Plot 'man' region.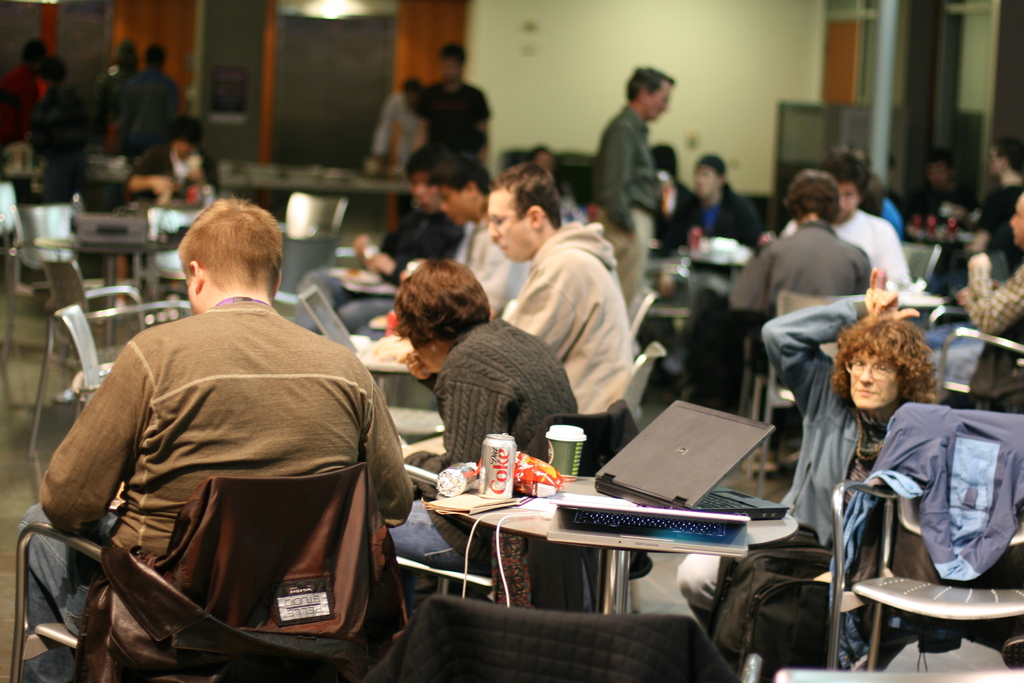
Plotted at rect(677, 289, 938, 634).
